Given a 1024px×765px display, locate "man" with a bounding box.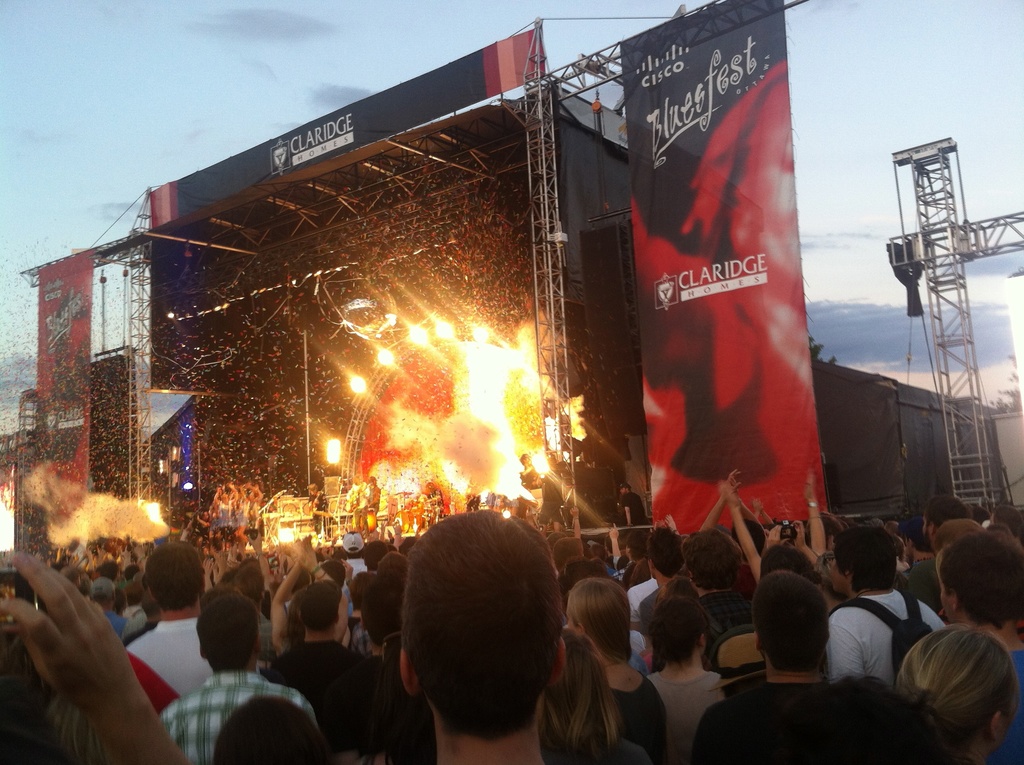
Located: left=895, top=510, right=941, bottom=611.
